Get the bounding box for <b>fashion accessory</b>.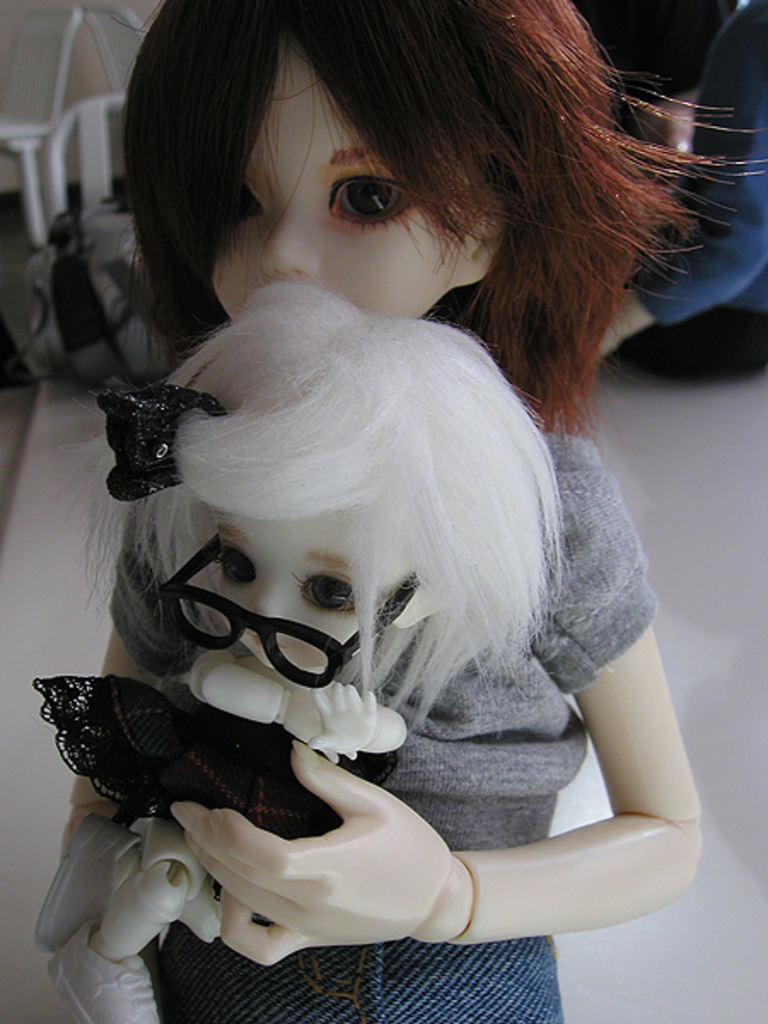
pyautogui.locateOnScreen(44, 920, 160, 1022).
